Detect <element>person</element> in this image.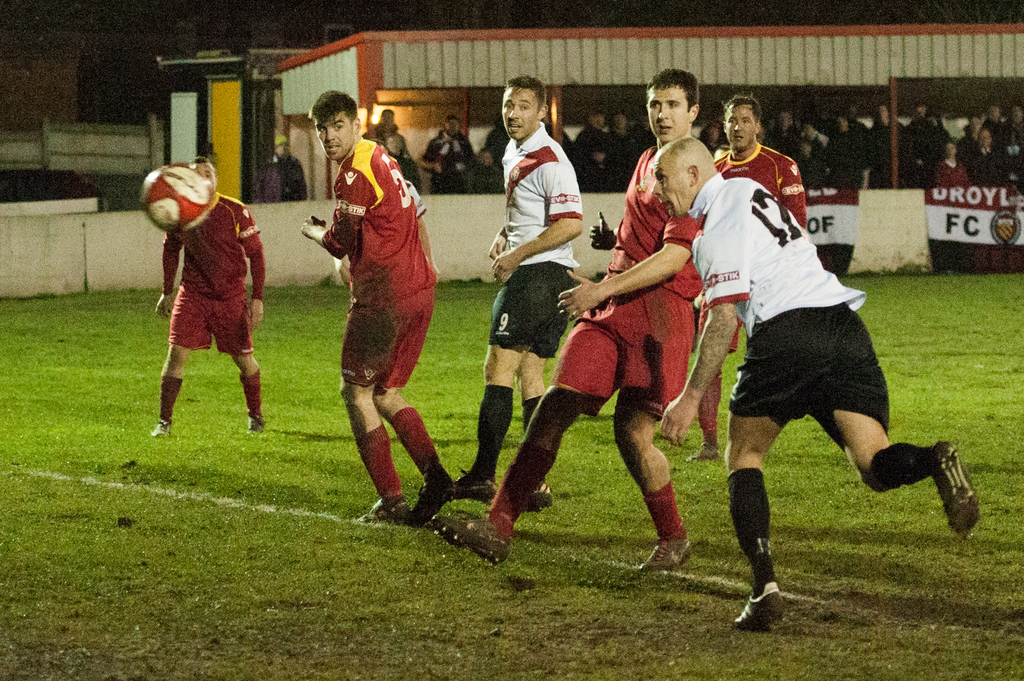
Detection: (left=560, top=137, right=980, bottom=632).
